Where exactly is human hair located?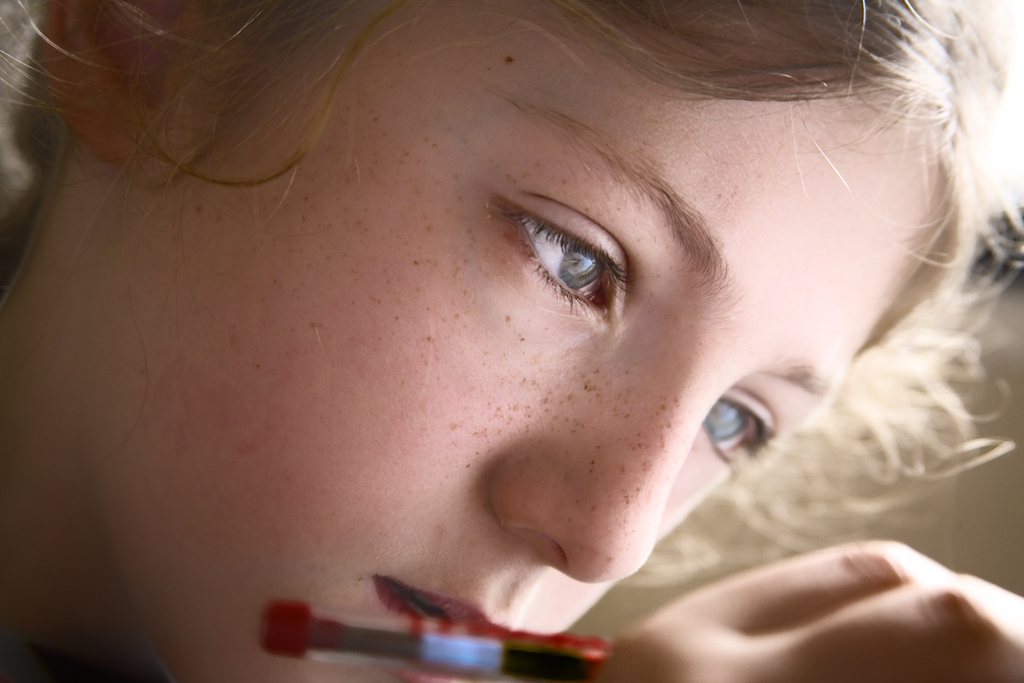
Its bounding box is pyautogui.locateOnScreen(0, 0, 1023, 682).
